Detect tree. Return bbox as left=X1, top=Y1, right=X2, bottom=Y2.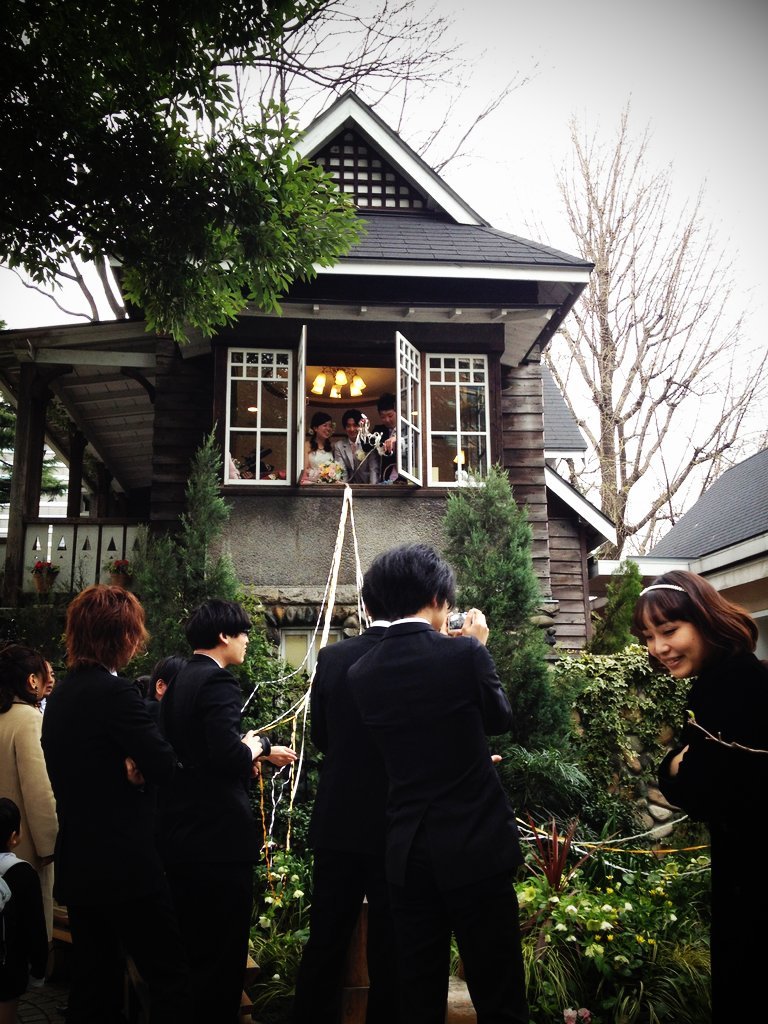
left=0, top=0, right=342, bottom=287.
